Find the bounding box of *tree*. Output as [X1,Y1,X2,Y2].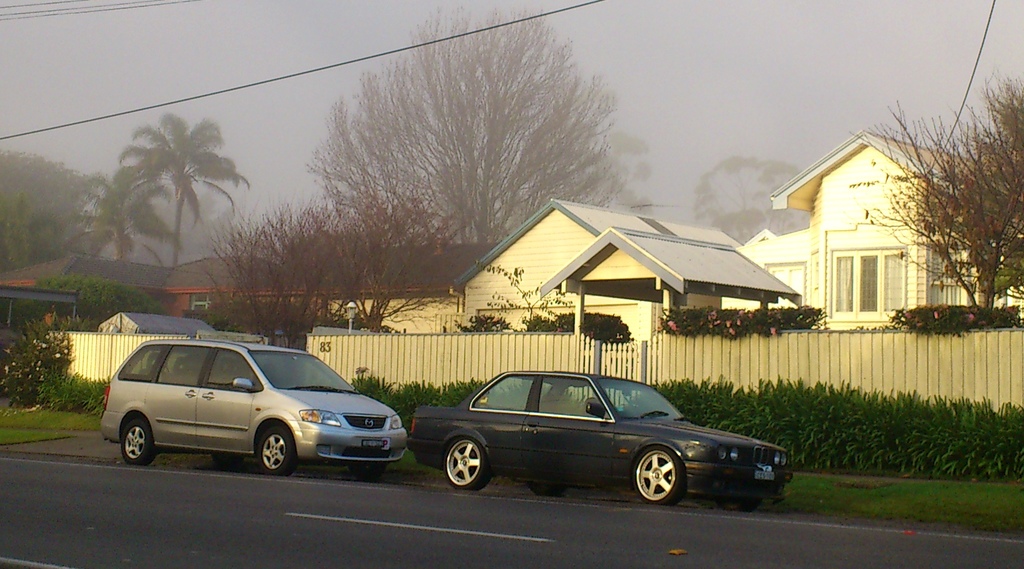
[886,93,1014,339].
